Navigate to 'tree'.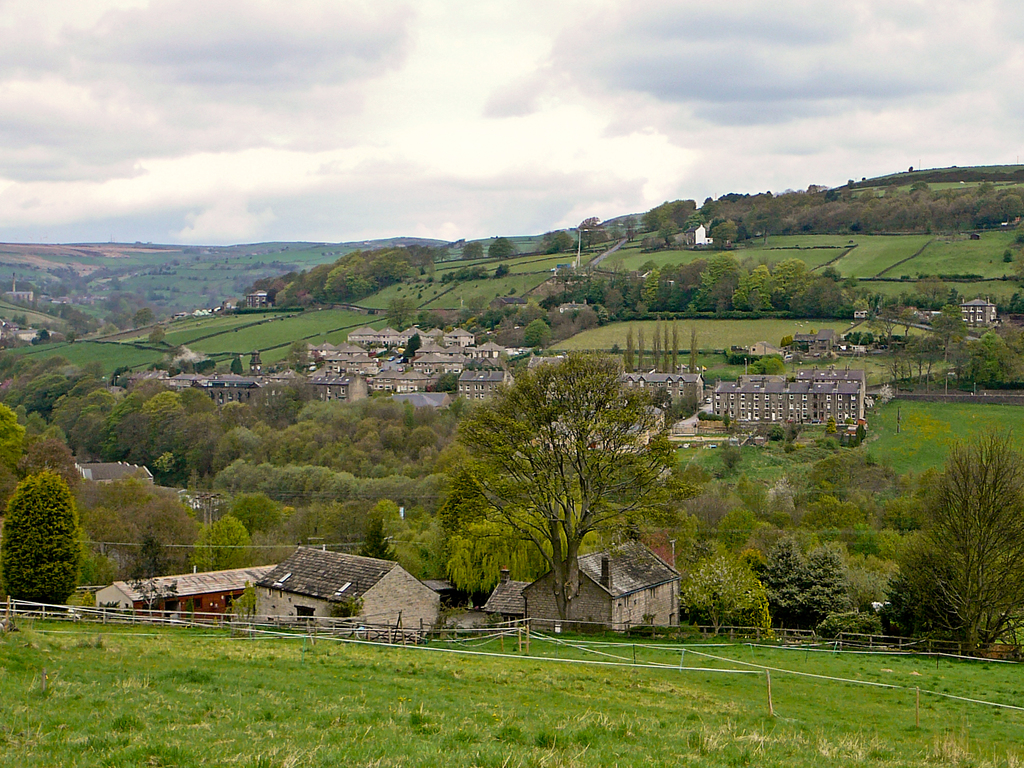
Navigation target: <box>385,294,414,327</box>.
